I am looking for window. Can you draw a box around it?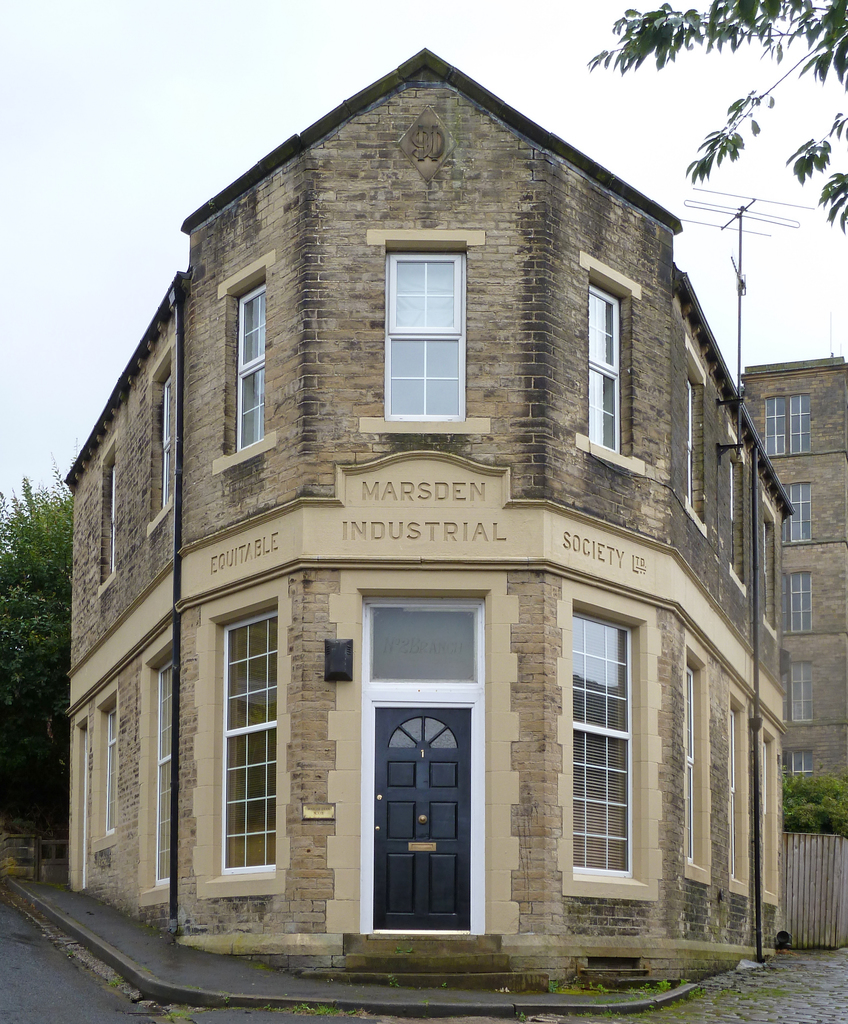
Sure, the bounding box is box=[148, 652, 186, 888].
